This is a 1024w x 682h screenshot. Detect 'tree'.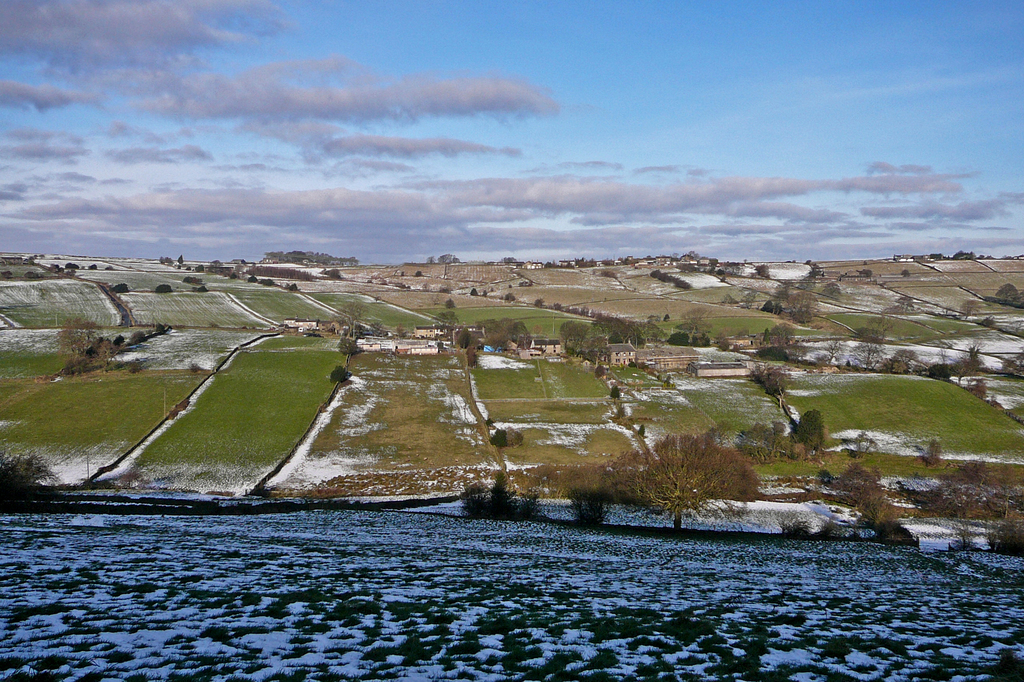
x1=685 y1=250 x2=706 y2=263.
